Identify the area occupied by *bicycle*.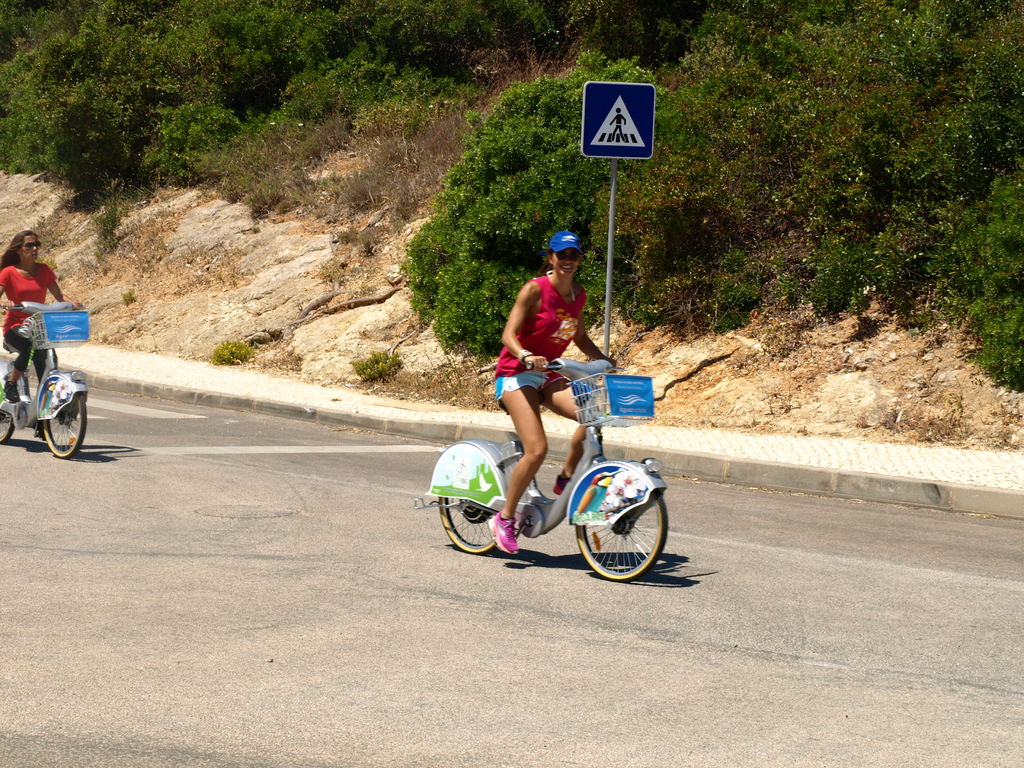
Area: (422,346,673,591).
